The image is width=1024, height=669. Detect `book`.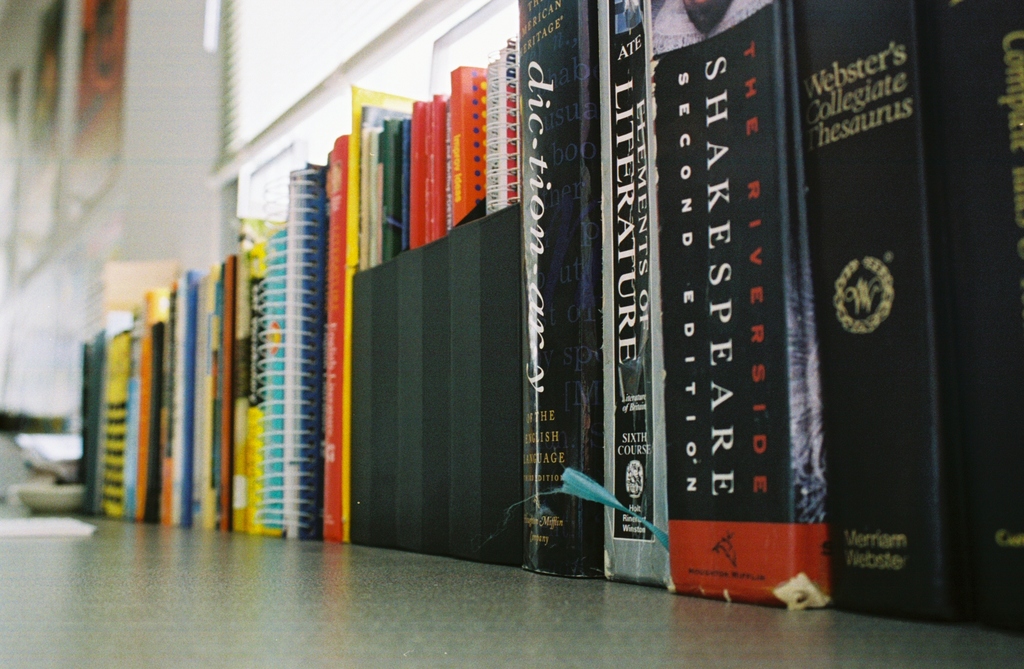
Detection: <bbox>519, 0, 600, 579</bbox>.
